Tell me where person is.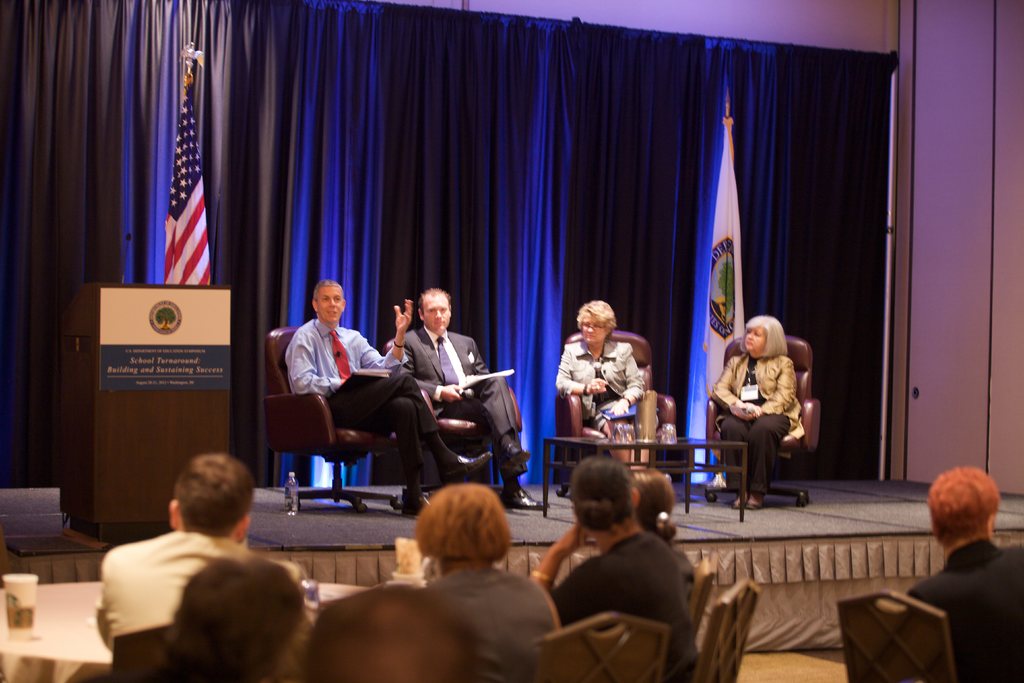
person is at {"x1": 627, "y1": 467, "x2": 701, "y2": 562}.
